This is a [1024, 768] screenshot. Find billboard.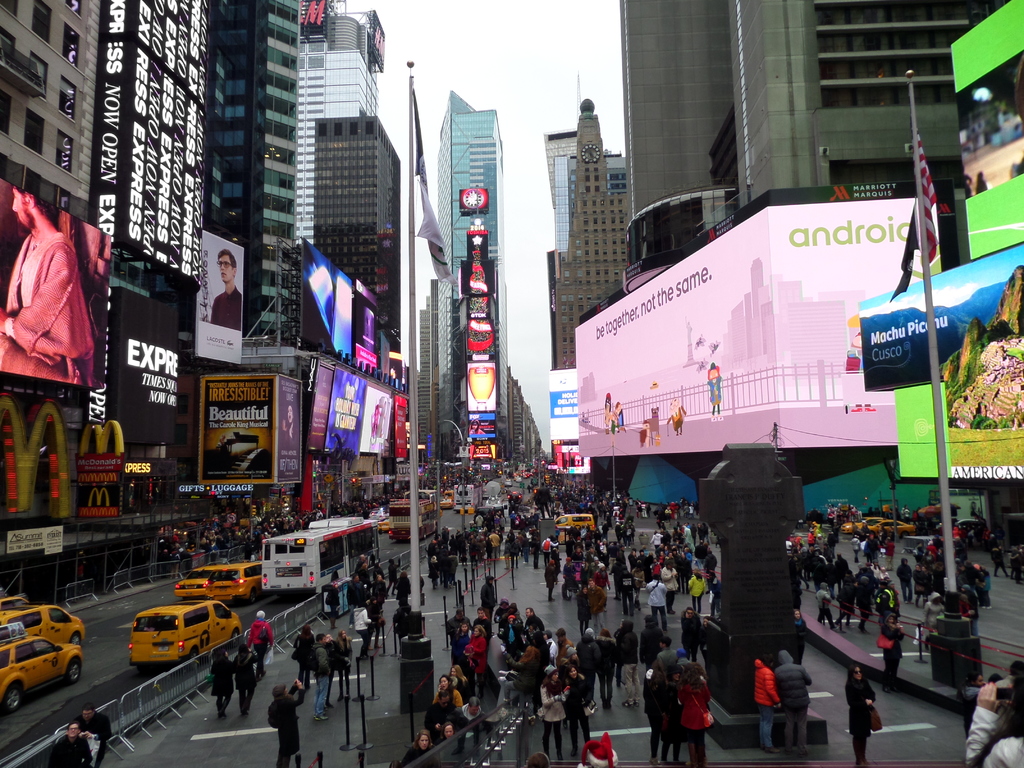
Bounding box: [x1=350, y1=280, x2=375, y2=372].
